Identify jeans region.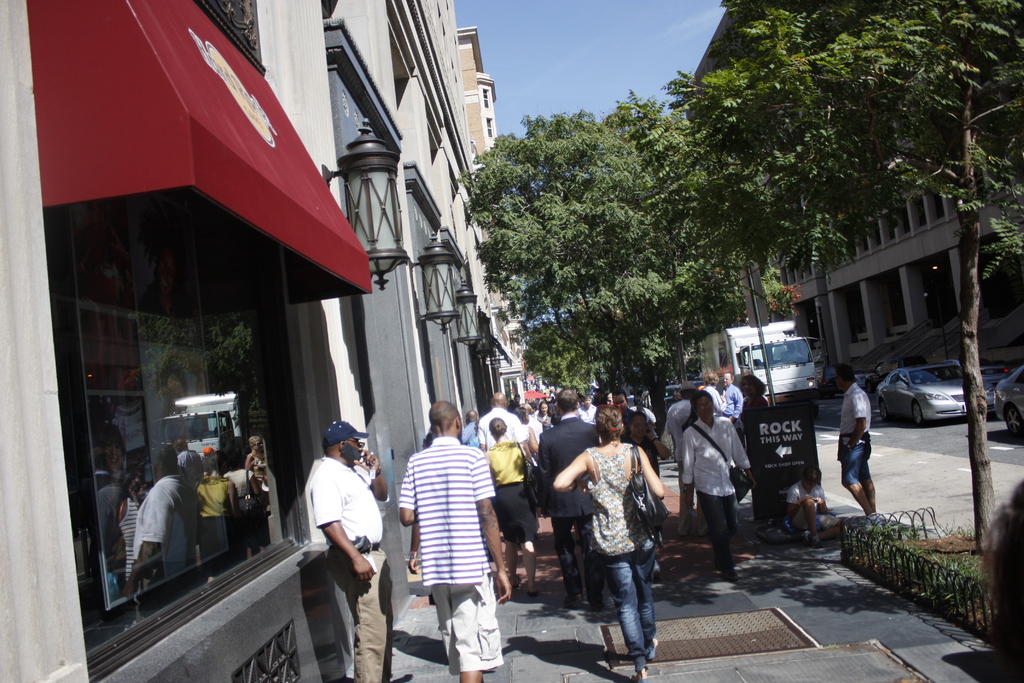
Region: (x1=604, y1=543, x2=656, y2=670).
